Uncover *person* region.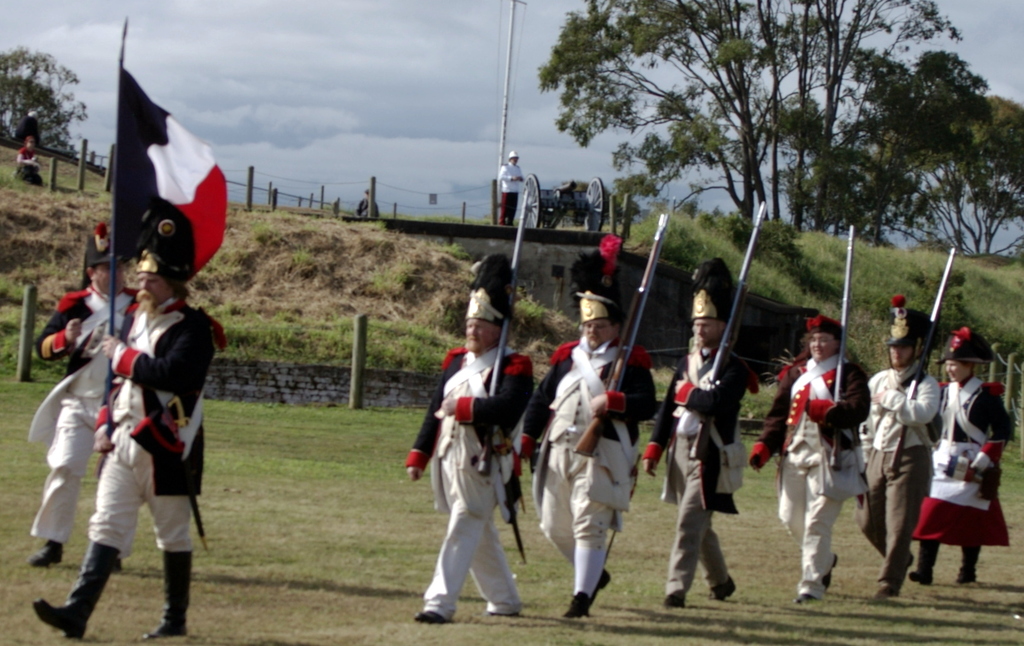
Uncovered: box(899, 326, 1016, 585).
